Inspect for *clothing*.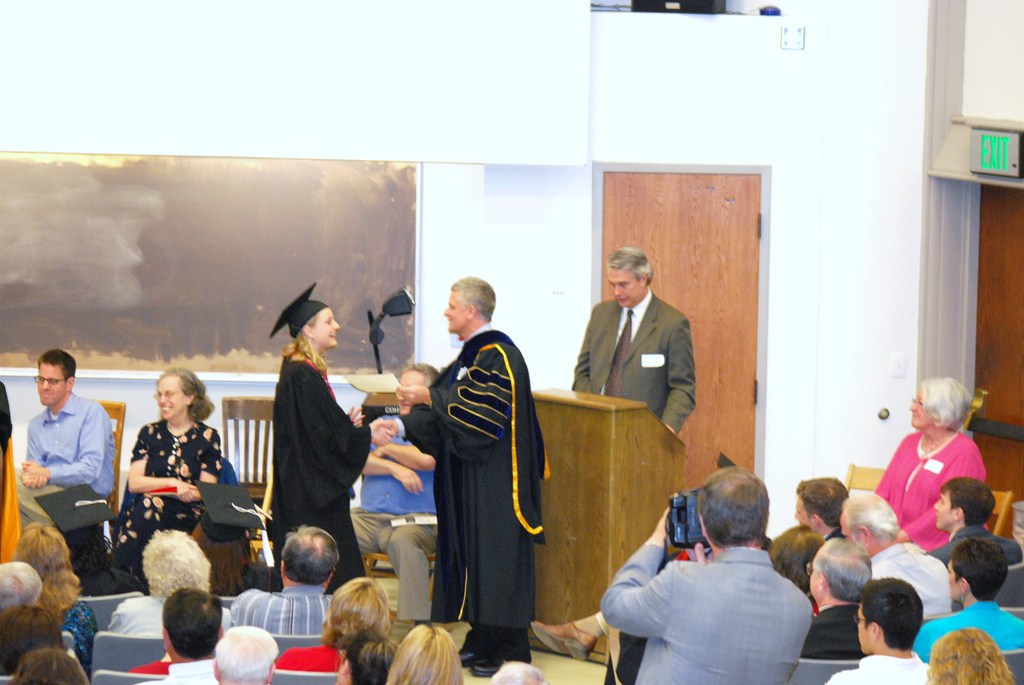
Inspection: Rect(362, 399, 451, 622).
